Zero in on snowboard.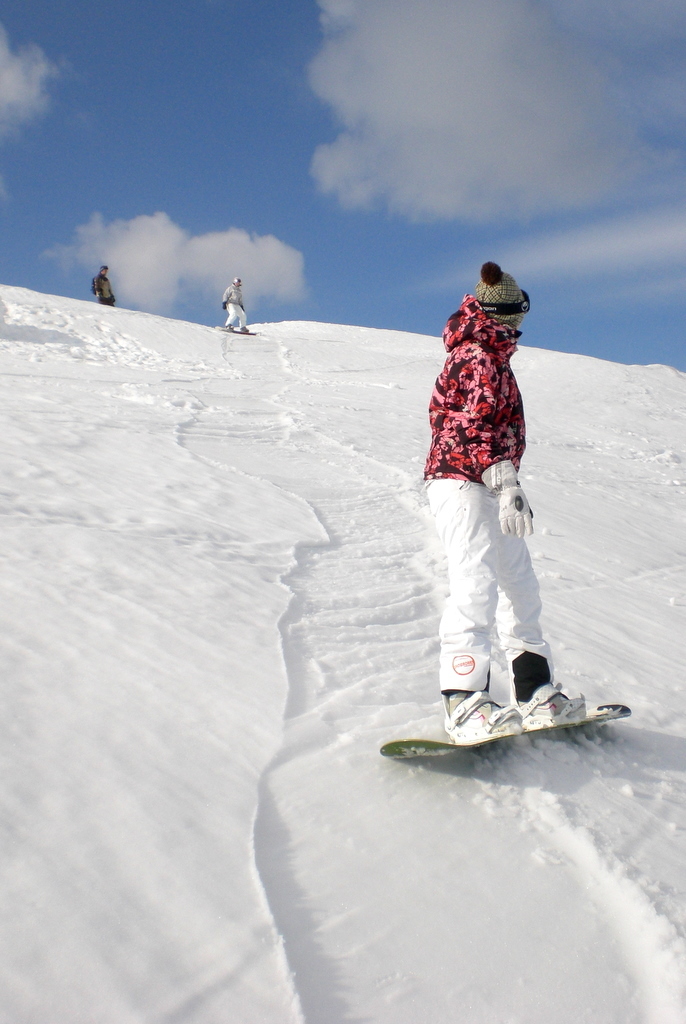
Zeroed in: x1=211, y1=323, x2=255, y2=334.
